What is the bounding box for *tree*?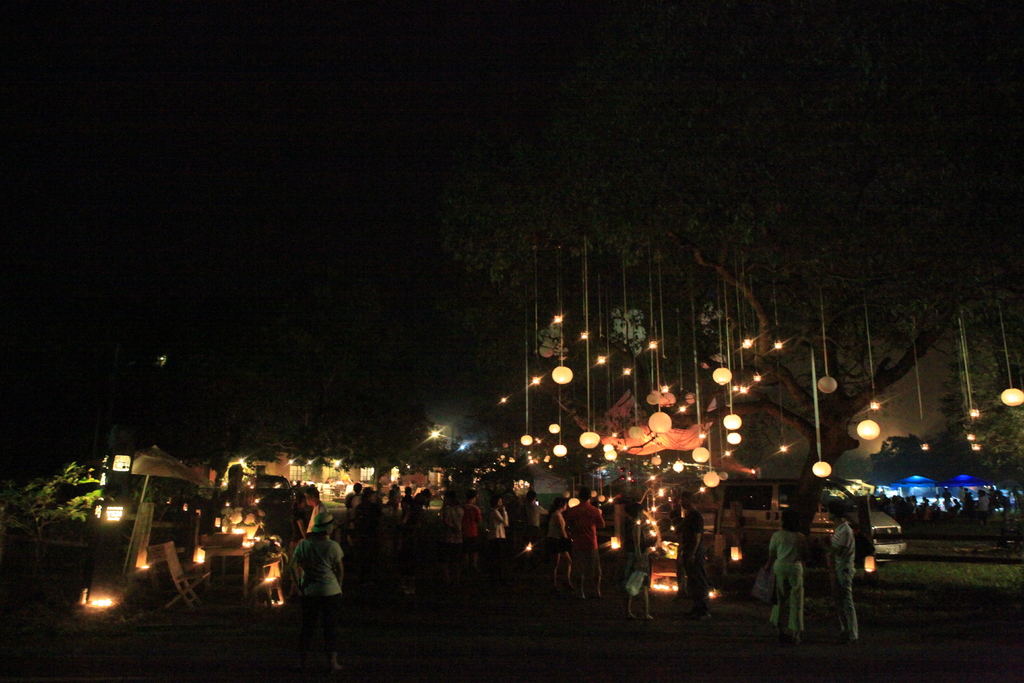
(left=531, top=197, right=1023, bottom=544).
